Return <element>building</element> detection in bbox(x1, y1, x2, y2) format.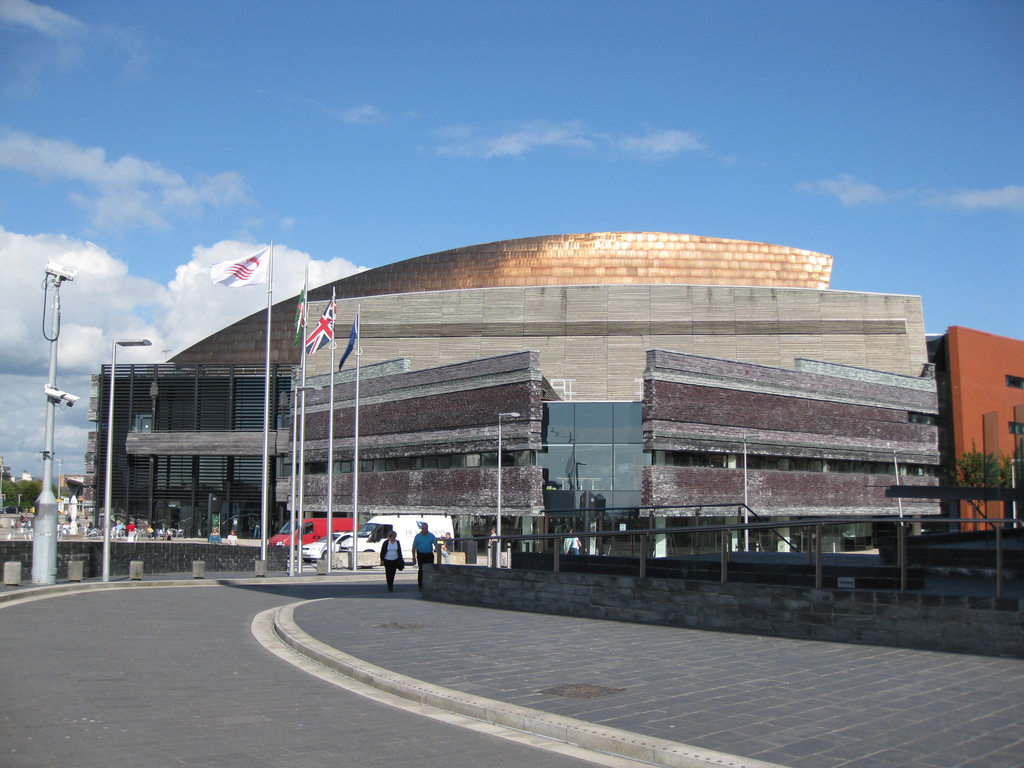
bbox(97, 230, 940, 560).
